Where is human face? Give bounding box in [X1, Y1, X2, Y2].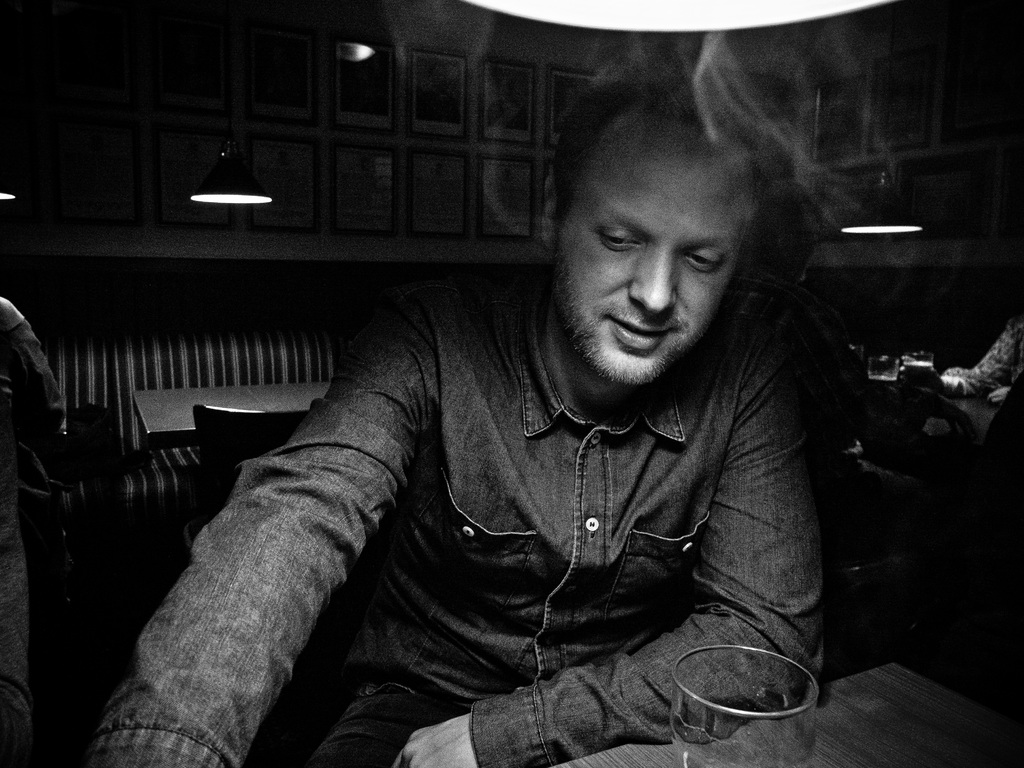
[554, 115, 765, 380].
